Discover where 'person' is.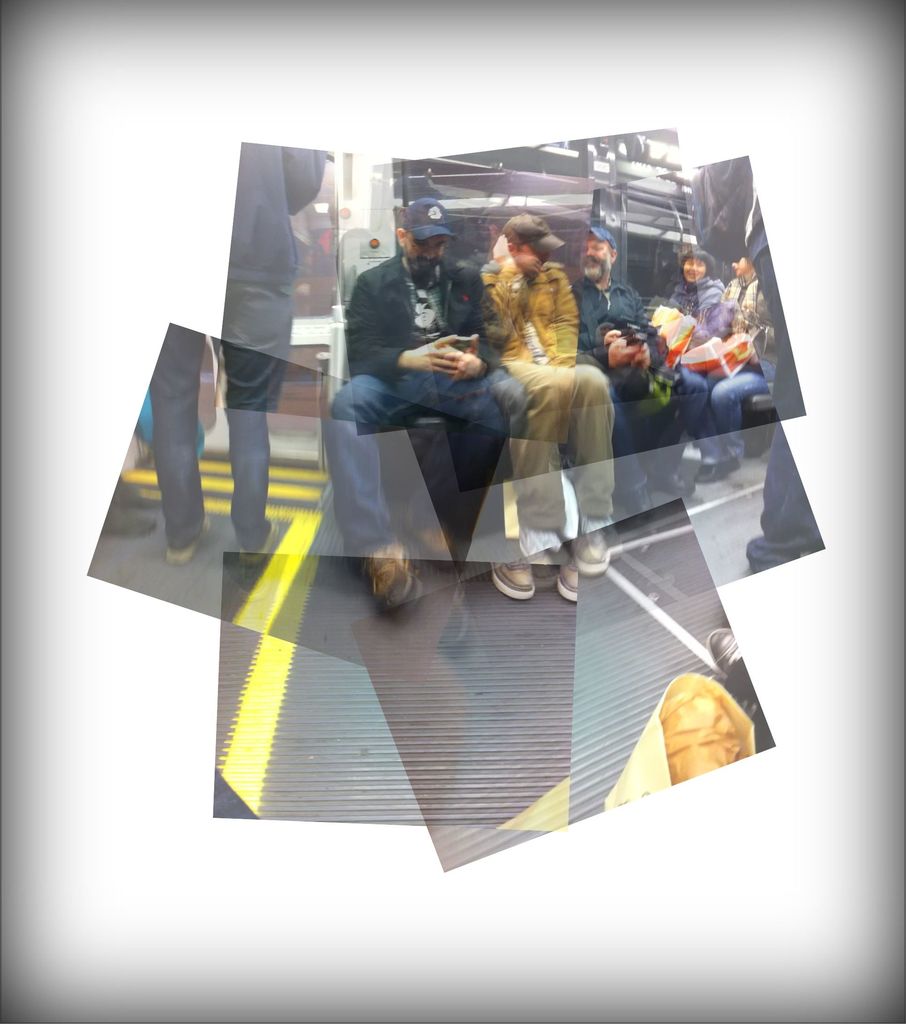
Discovered at [560,230,693,517].
